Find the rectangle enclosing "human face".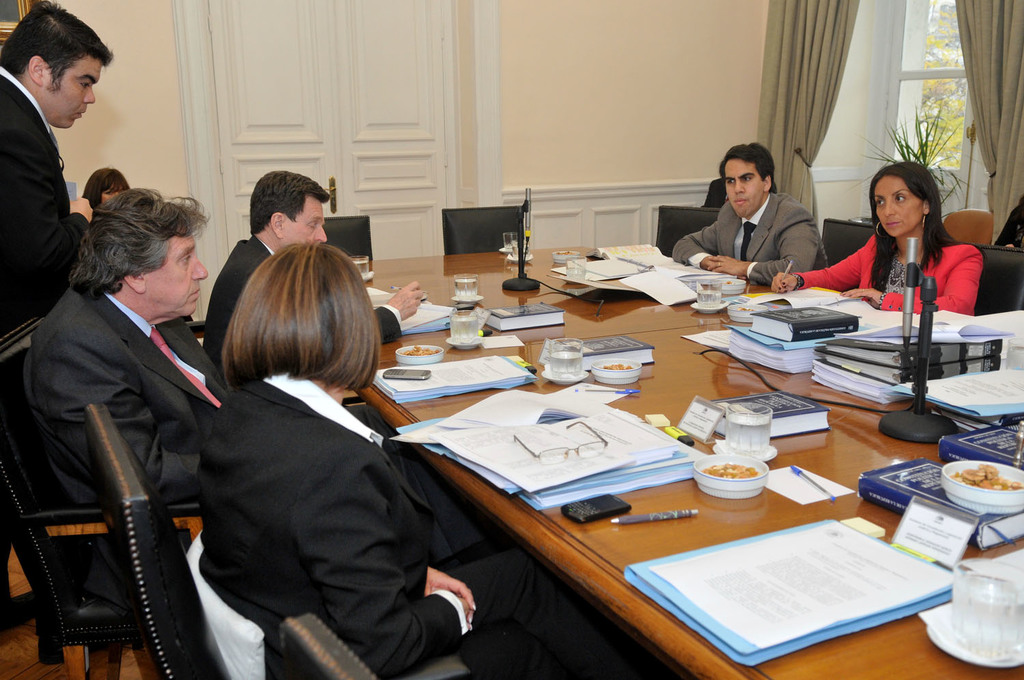
{"left": 873, "top": 177, "right": 923, "bottom": 237}.
